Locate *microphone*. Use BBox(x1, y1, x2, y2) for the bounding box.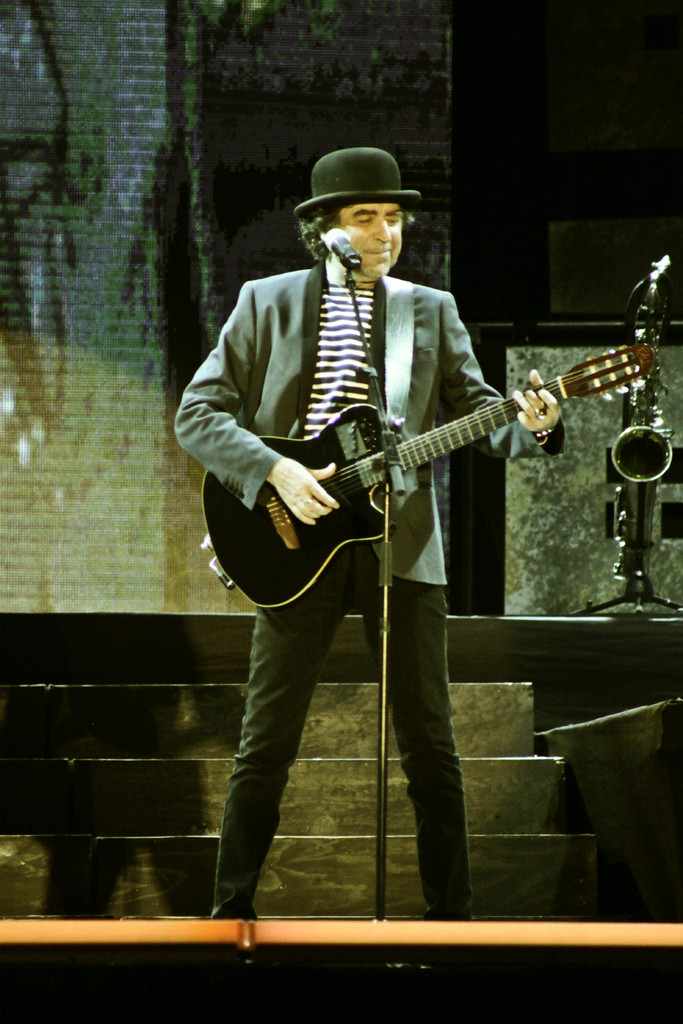
BBox(317, 227, 366, 276).
